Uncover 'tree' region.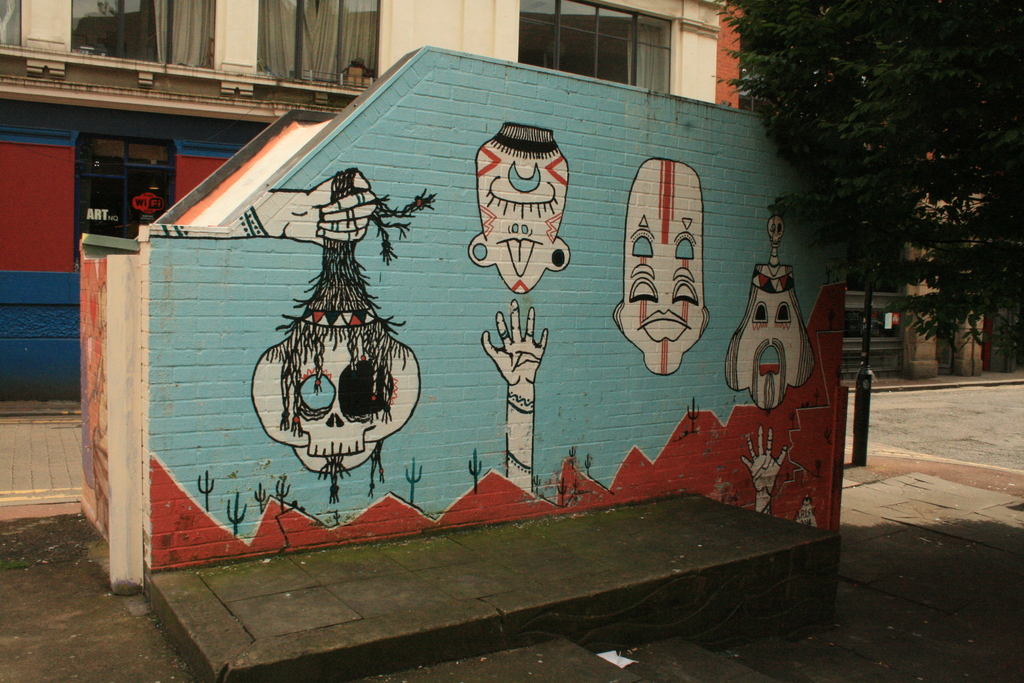
Uncovered: bbox(699, 0, 1023, 378).
